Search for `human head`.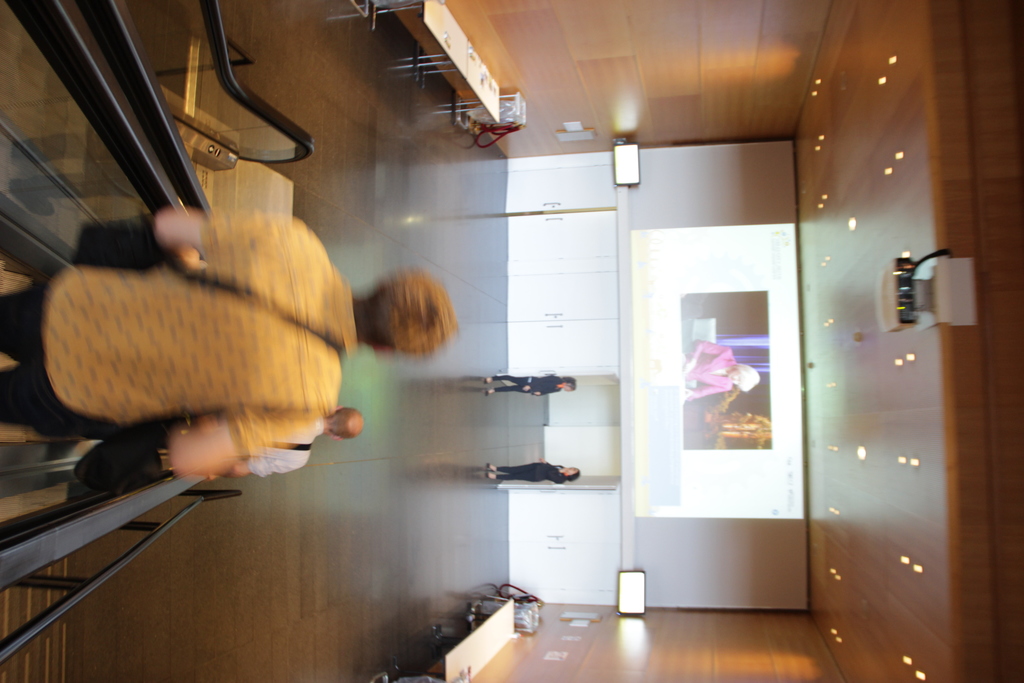
Found at bbox=[341, 261, 463, 381].
